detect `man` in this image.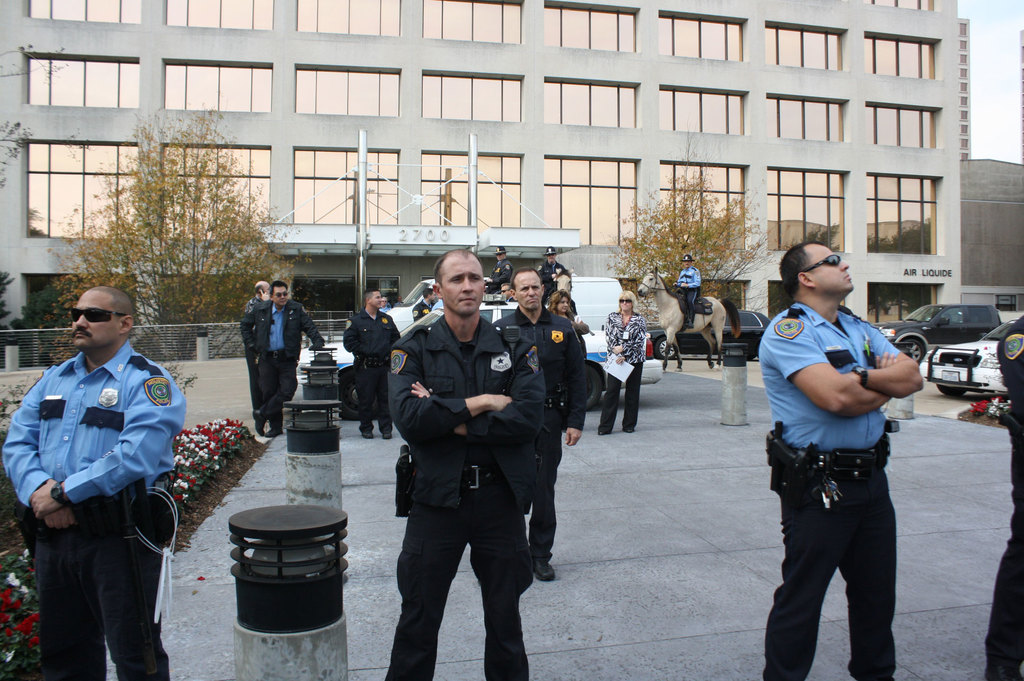
Detection: region(490, 268, 590, 587).
